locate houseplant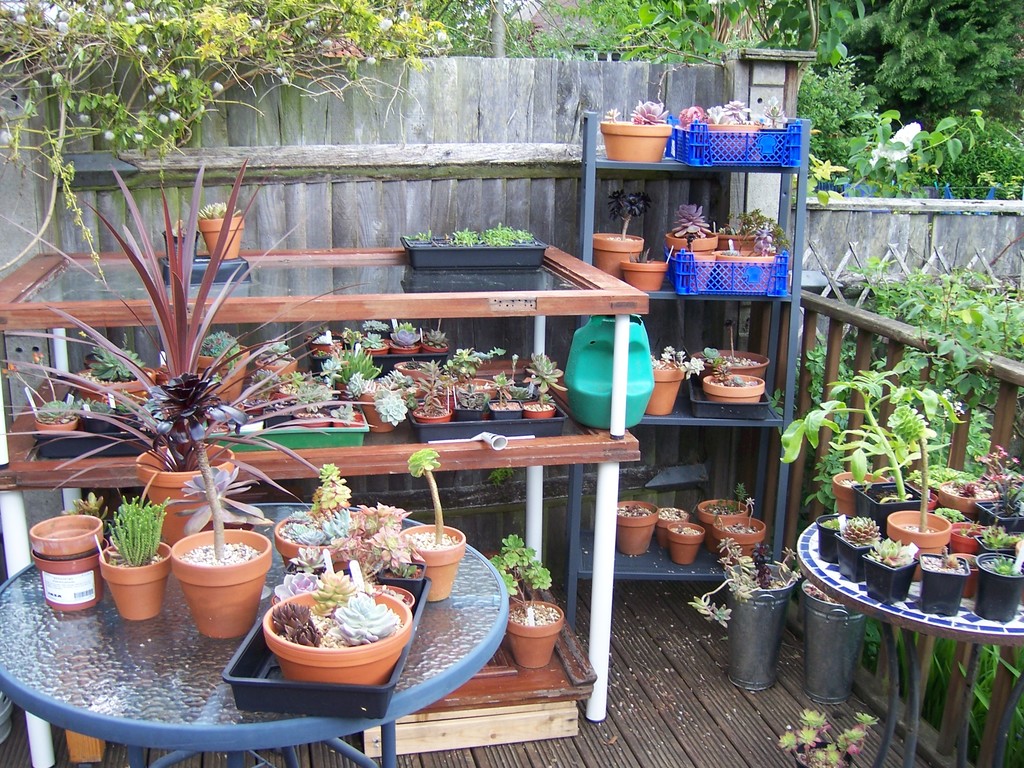
bbox(826, 508, 890, 585)
